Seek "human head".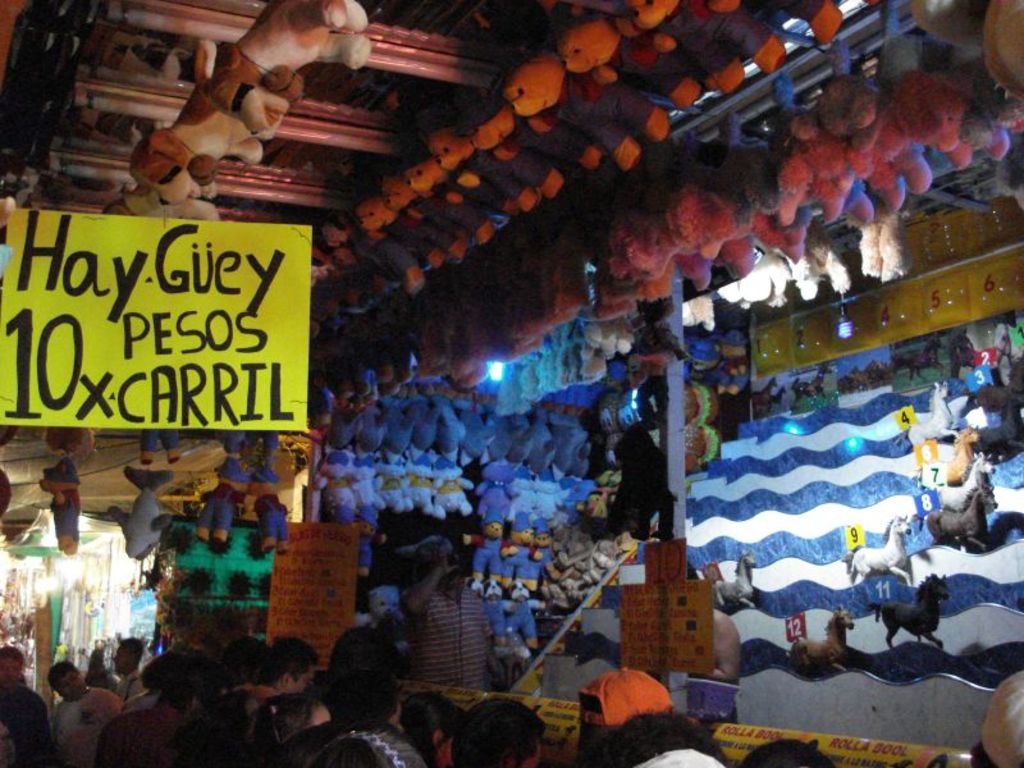
select_region(0, 646, 26, 681).
